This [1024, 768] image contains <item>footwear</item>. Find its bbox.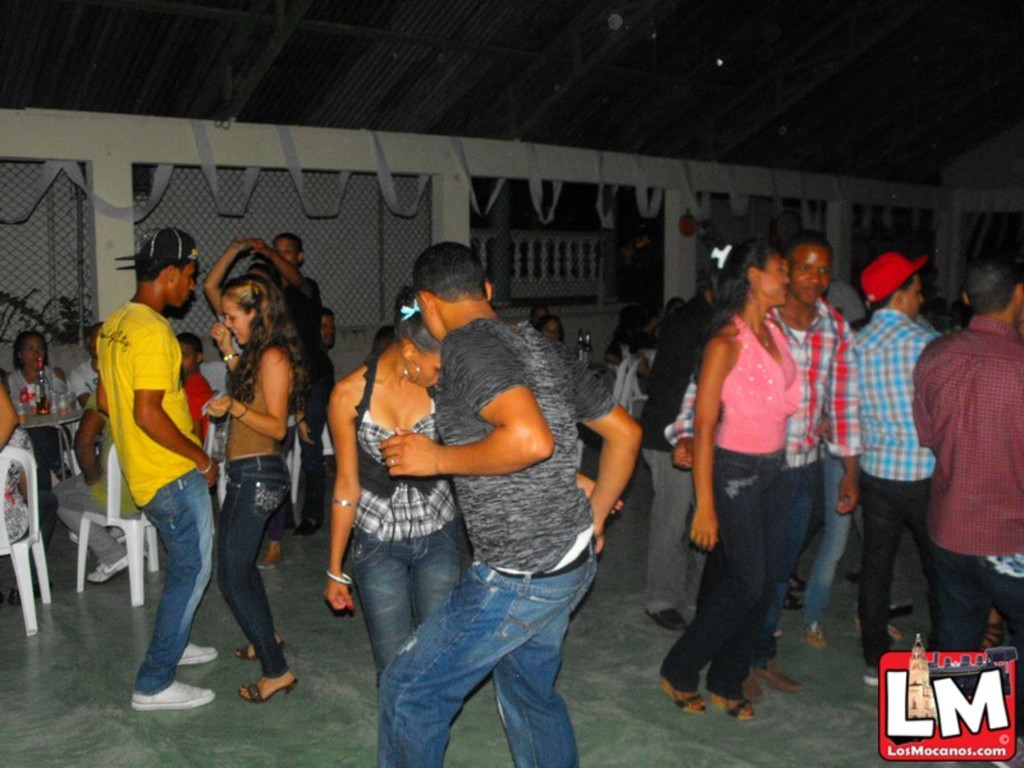
792:573:806:591.
